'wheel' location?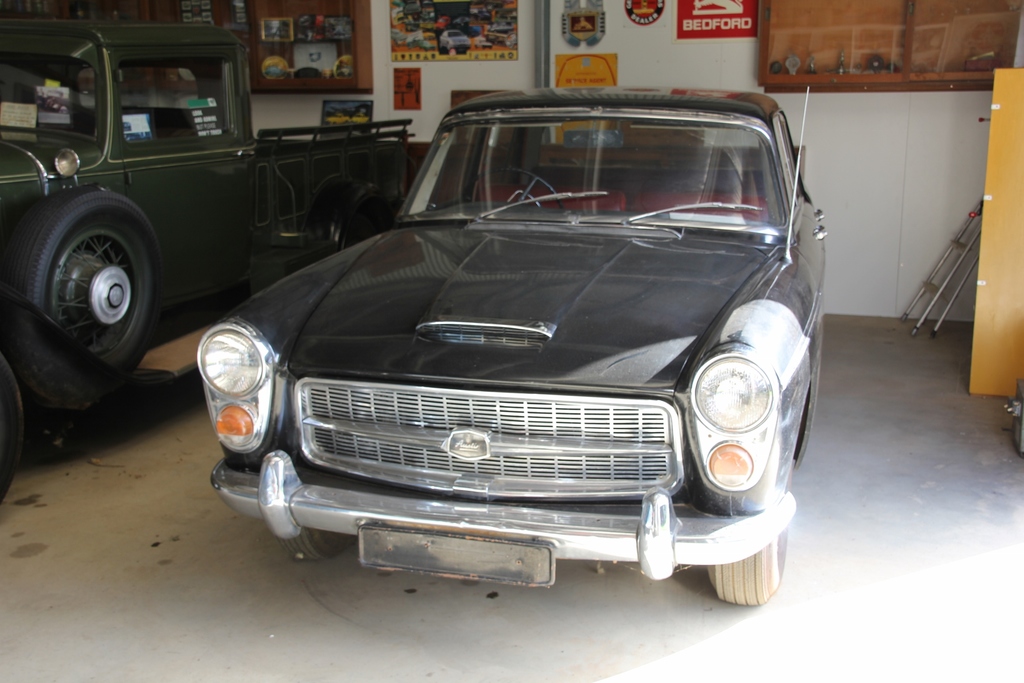
[left=463, top=161, right=567, bottom=219]
